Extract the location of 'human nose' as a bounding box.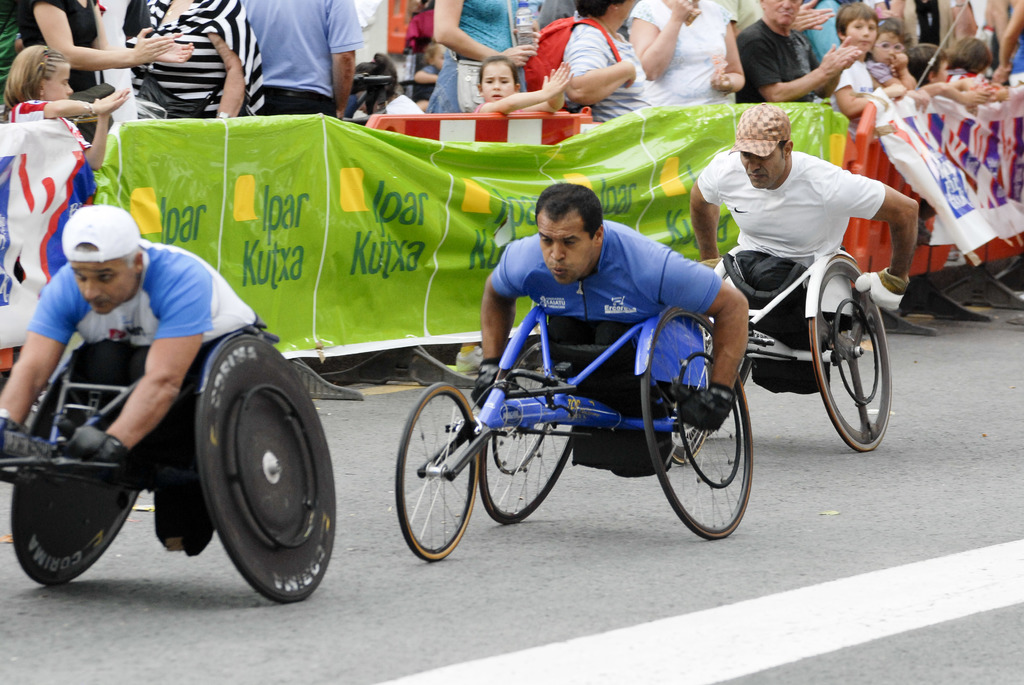
(492, 81, 500, 90).
